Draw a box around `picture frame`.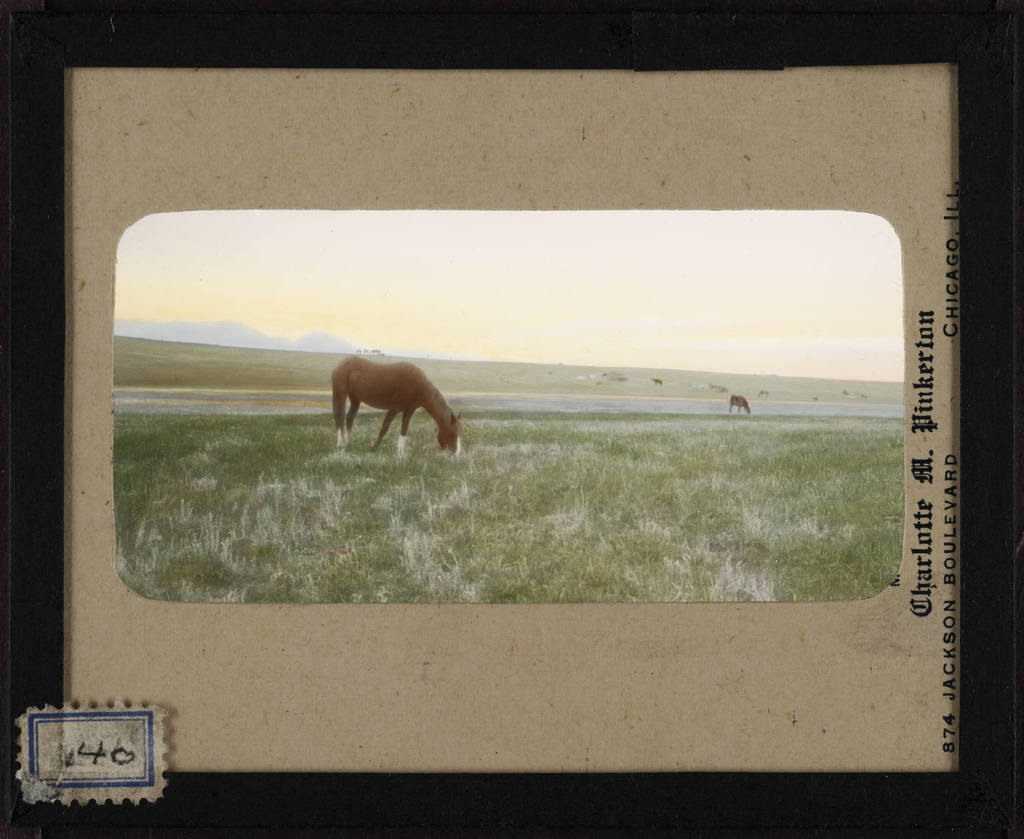
<box>16,12,1022,828</box>.
